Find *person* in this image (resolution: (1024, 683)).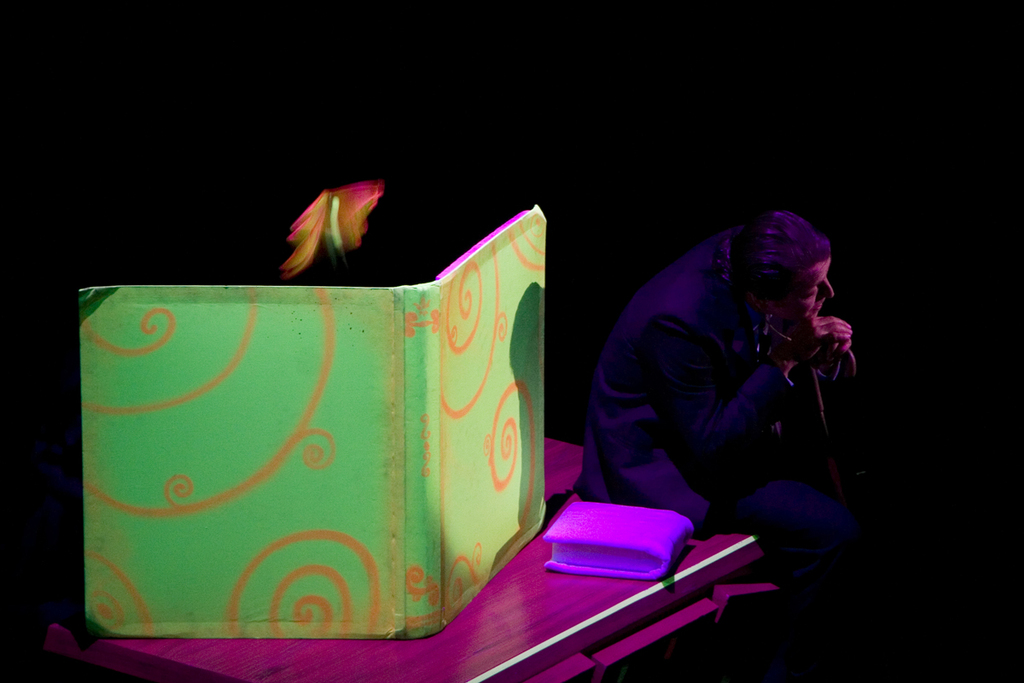
585:184:874:611.
